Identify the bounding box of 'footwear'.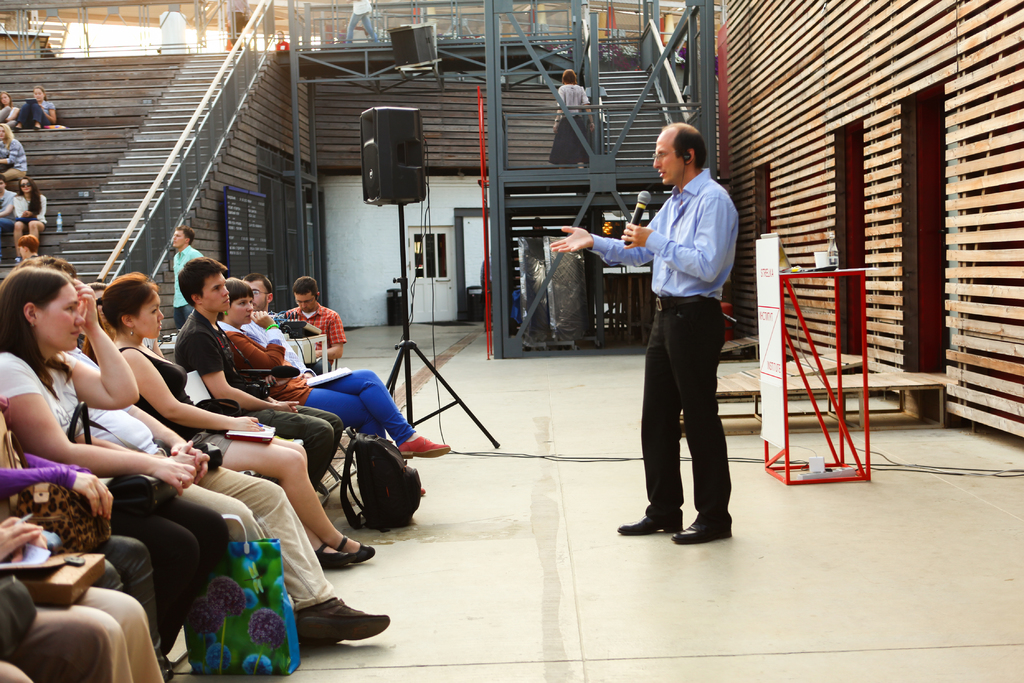
(x1=400, y1=431, x2=448, y2=457).
